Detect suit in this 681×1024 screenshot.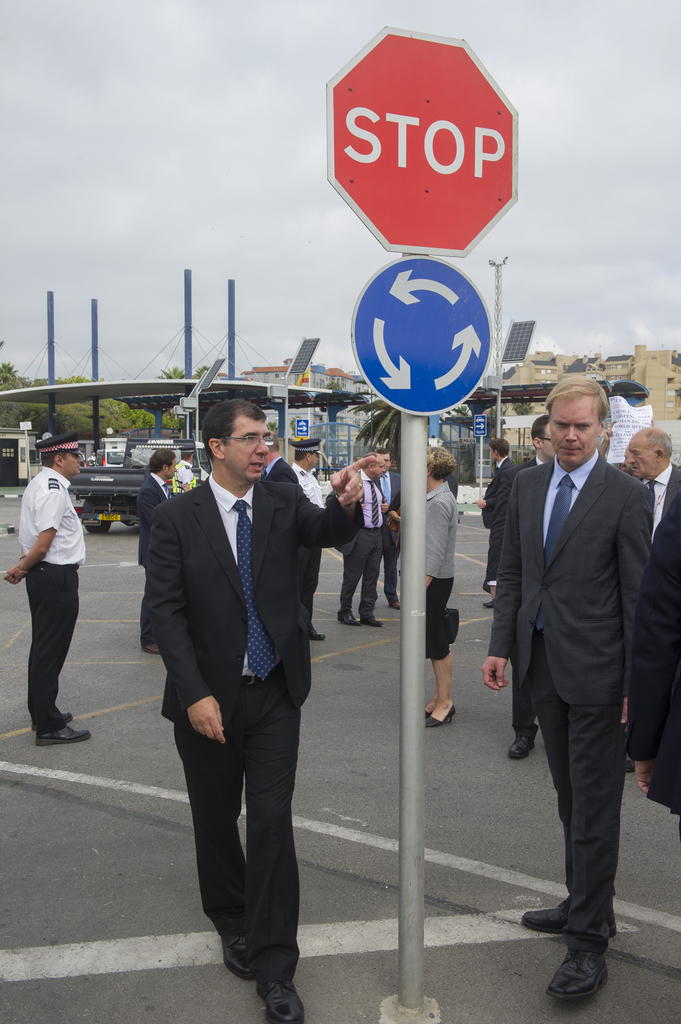
Detection: (147, 483, 362, 987).
